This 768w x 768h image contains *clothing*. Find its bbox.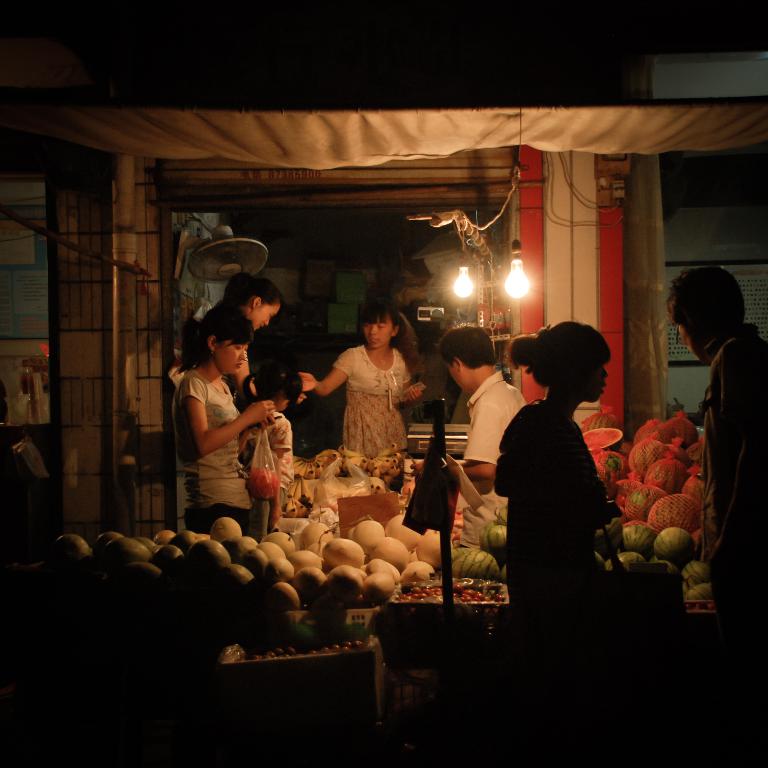
[461,370,533,467].
